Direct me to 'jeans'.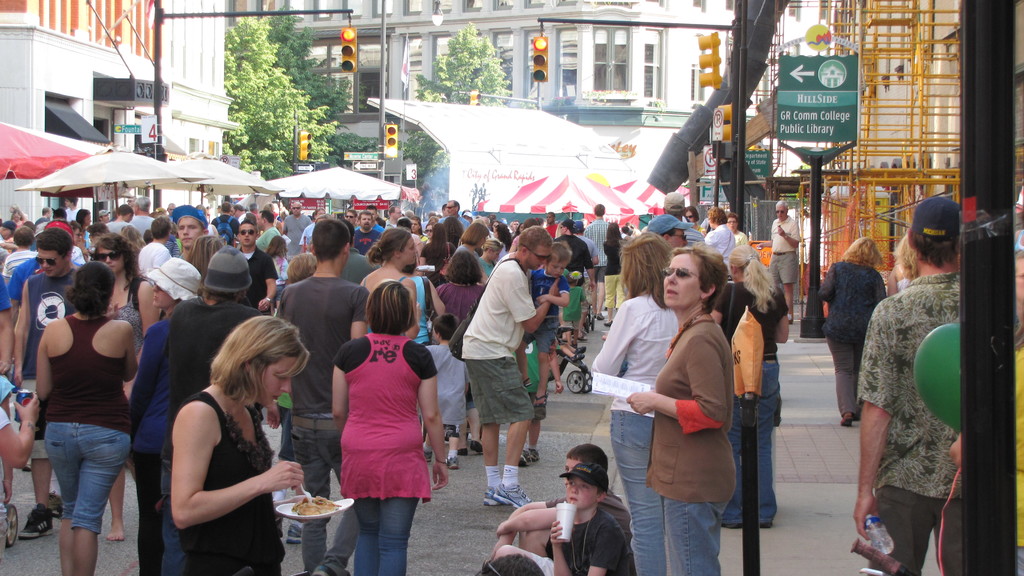
Direction: <bbox>608, 413, 662, 575</bbox>.
